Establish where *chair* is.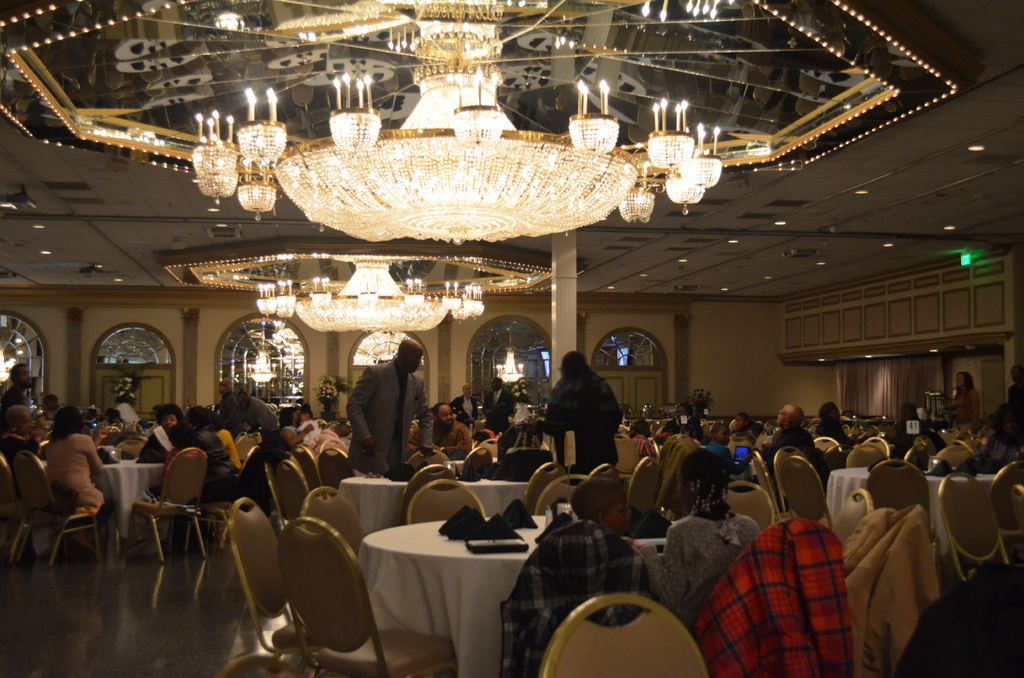
Established at <box>223,497,316,645</box>.
